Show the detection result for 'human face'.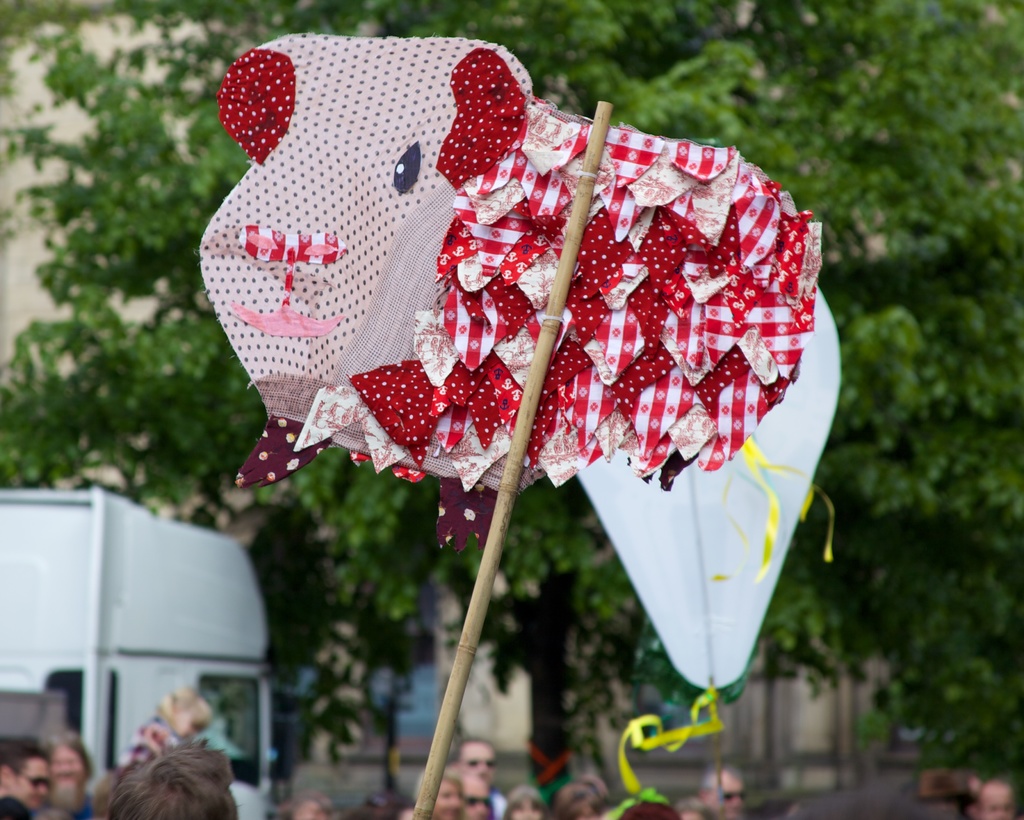
detection(708, 778, 749, 819).
